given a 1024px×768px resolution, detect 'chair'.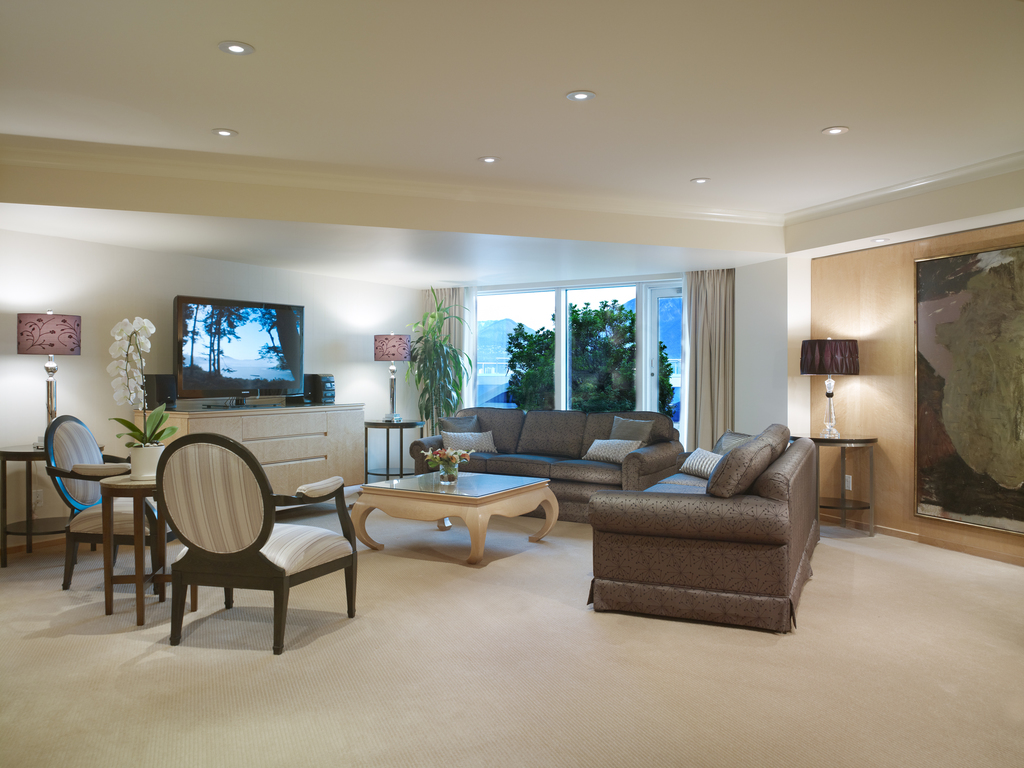
(42, 409, 174, 607).
